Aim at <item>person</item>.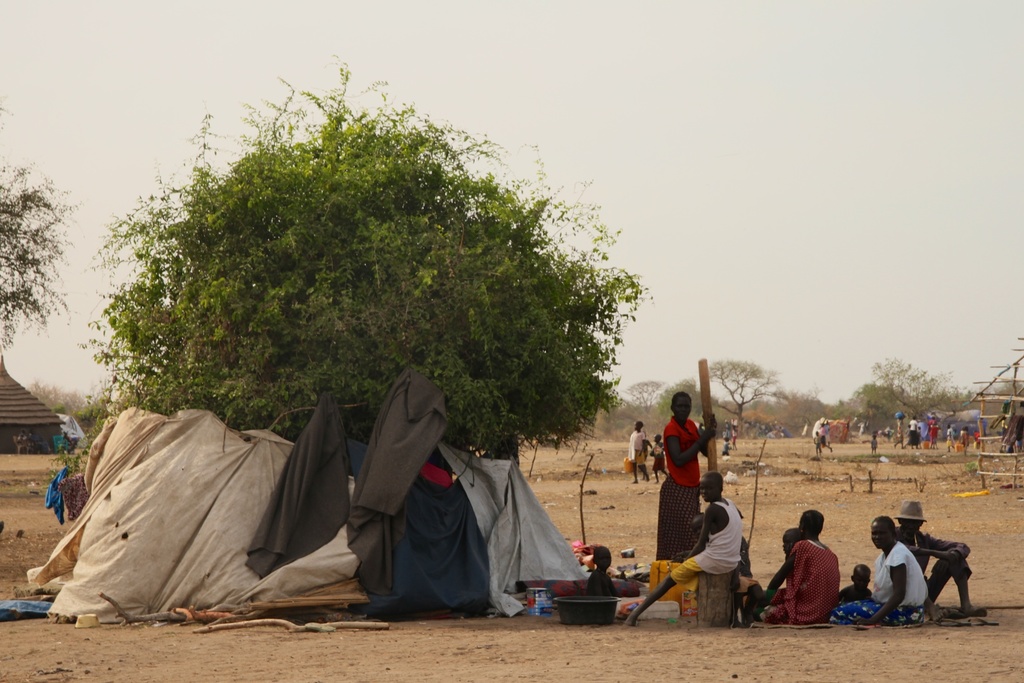
Aimed at (x1=927, y1=414, x2=938, y2=447).
